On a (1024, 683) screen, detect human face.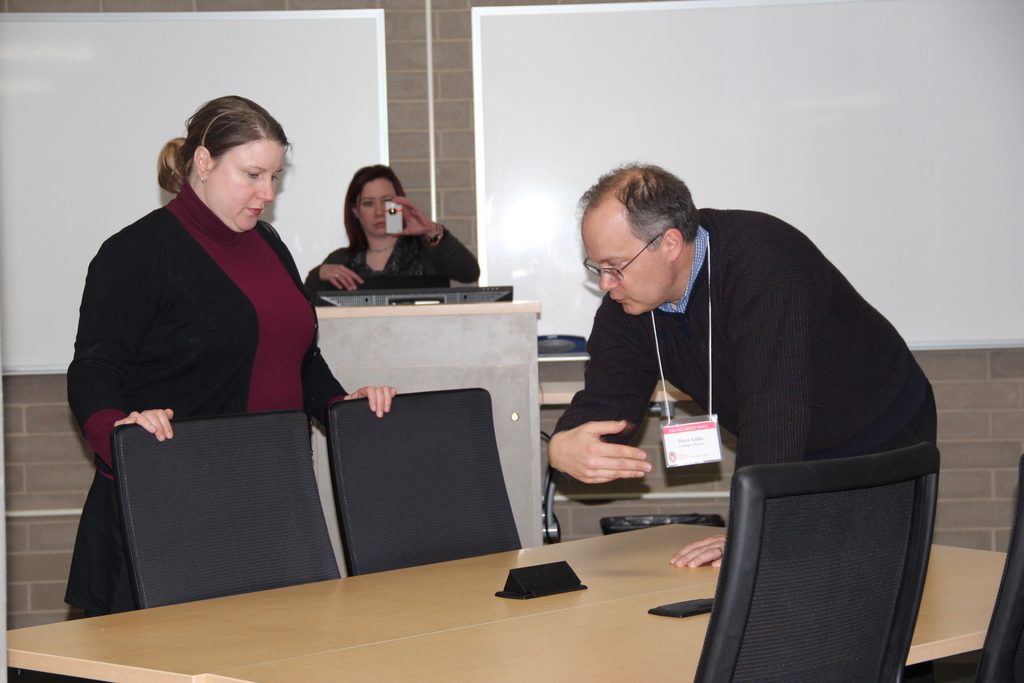
box=[582, 211, 666, 316].
